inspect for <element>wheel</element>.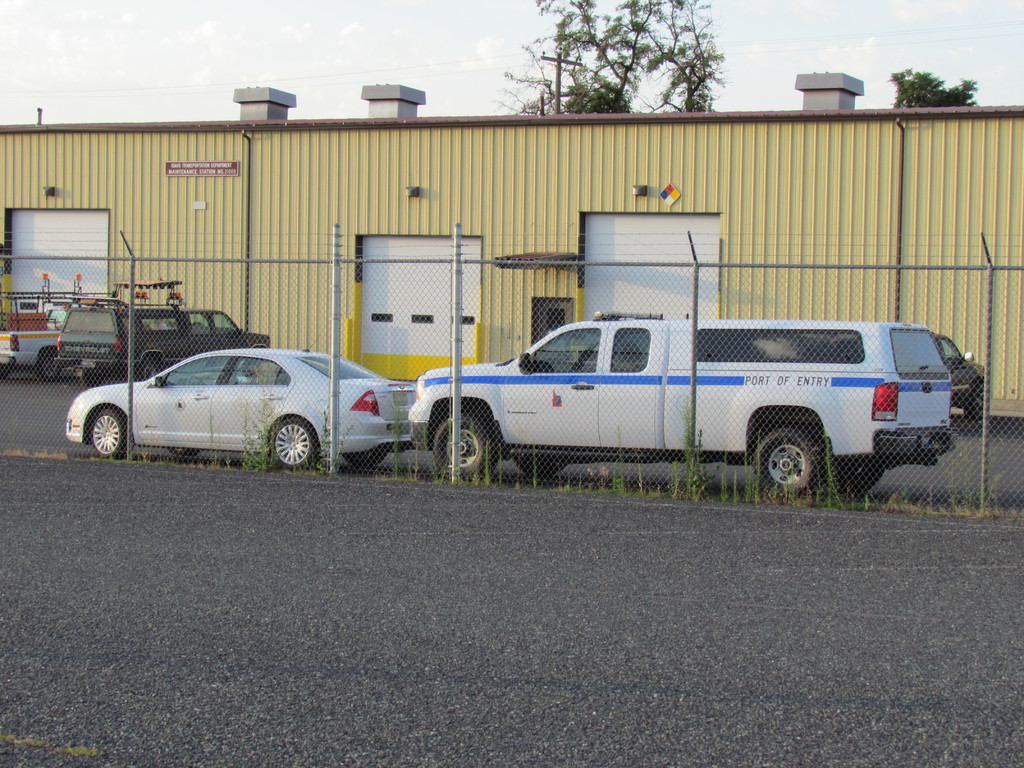
Inspection: left=750, top=413, right=845, bottom=497.
